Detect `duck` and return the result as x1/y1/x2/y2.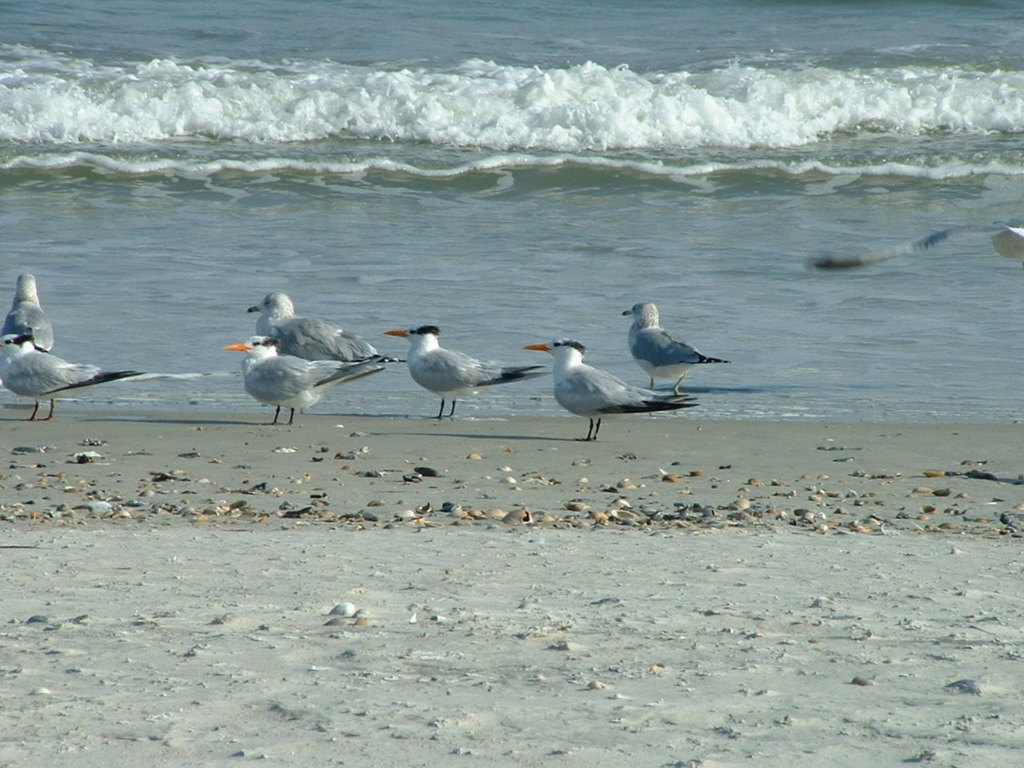
2/274/64/376.
